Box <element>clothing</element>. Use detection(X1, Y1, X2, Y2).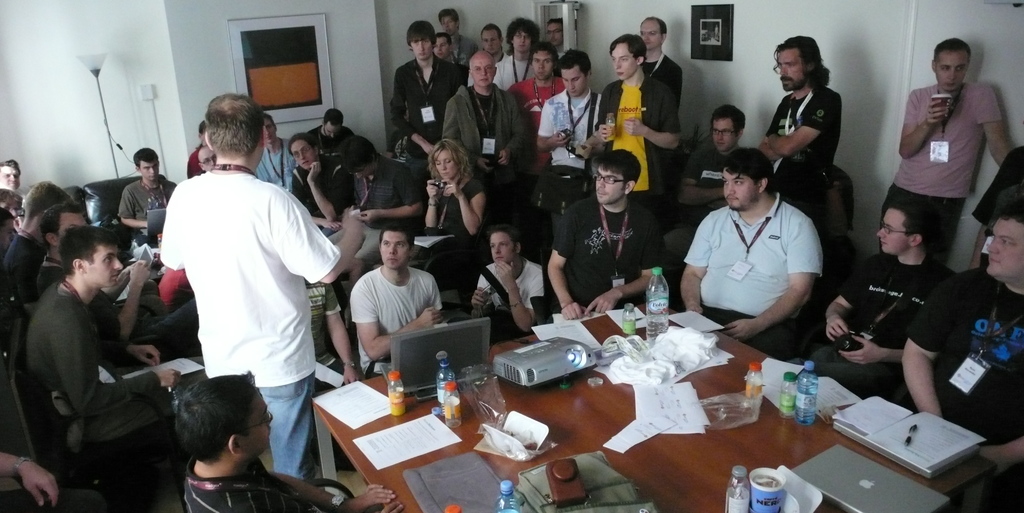
detection(503, 72, 564, 143).
